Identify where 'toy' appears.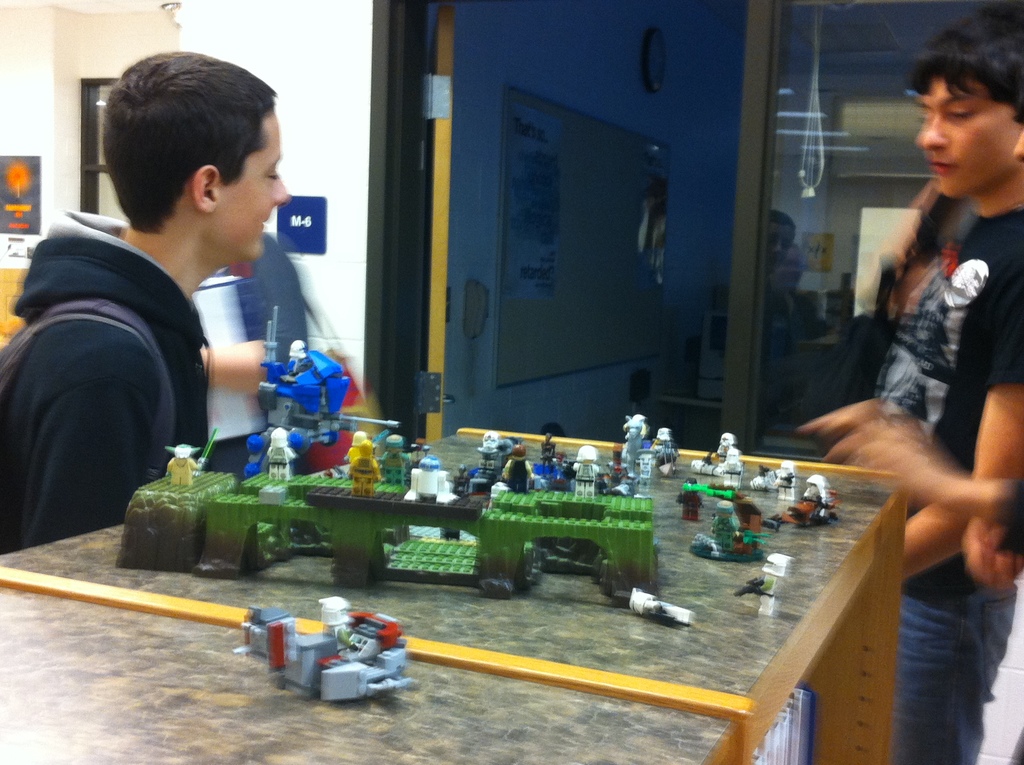
Appears at bbox=[501, 446, 532, 494].
